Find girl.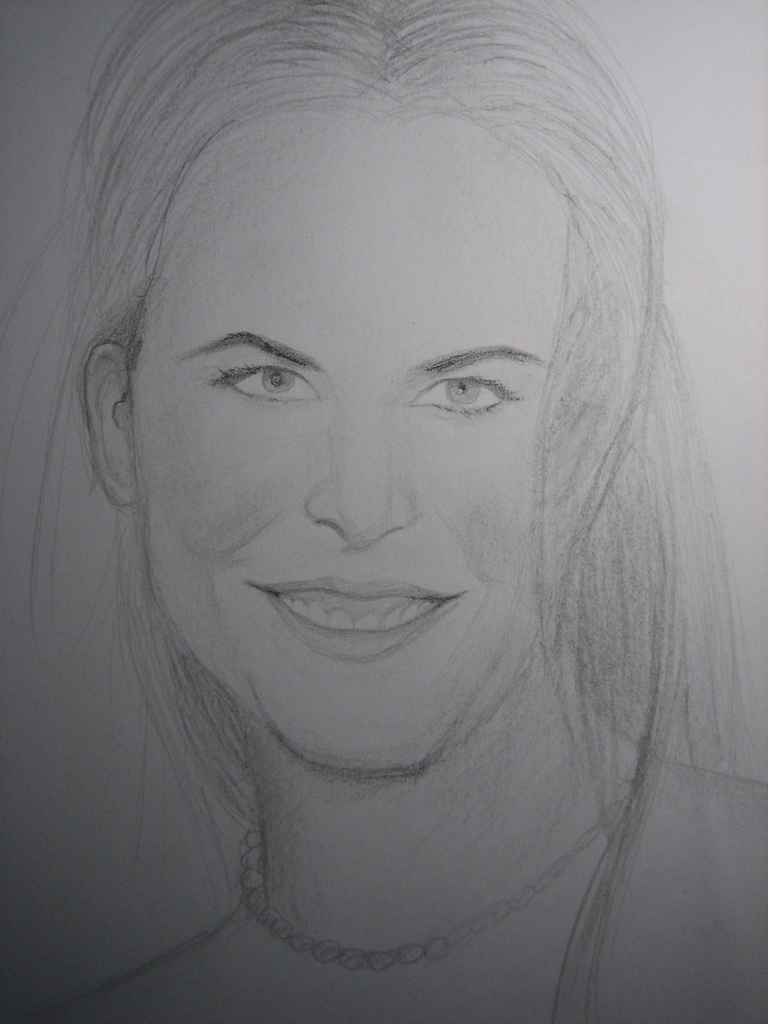
(left=0, top=0, right=767, bottom=1023).
